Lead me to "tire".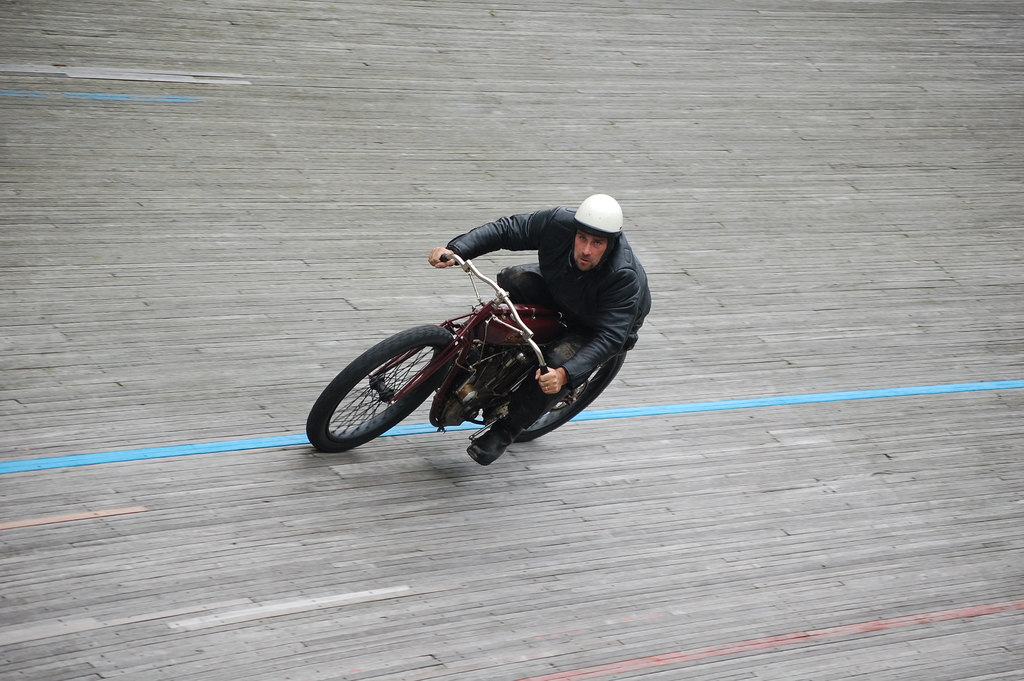
Lead to crop(484, 342, 625, 443).
